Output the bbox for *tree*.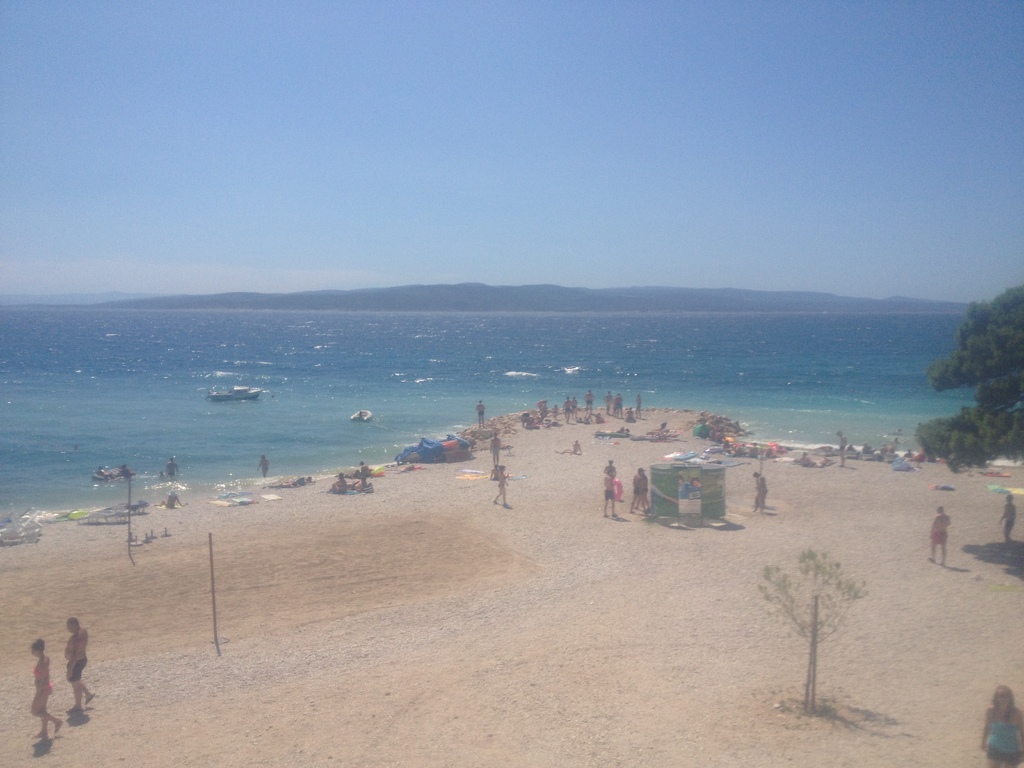
region(772, 527, 878, 706).
